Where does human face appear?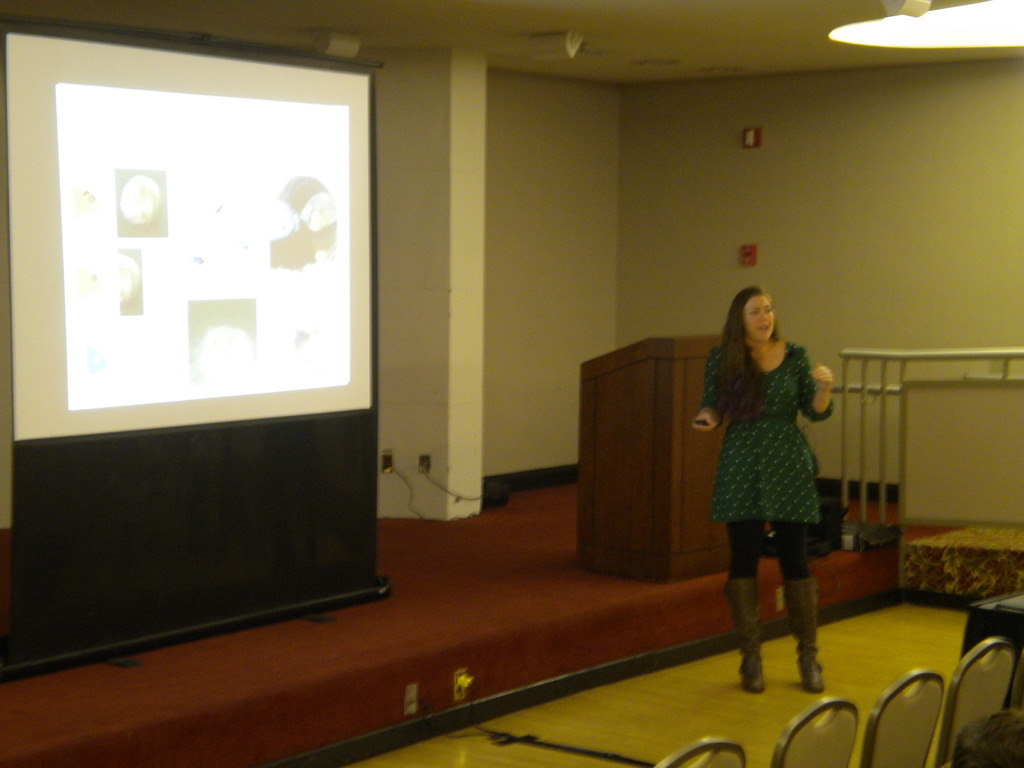
Appears at x1=738, y1=291, x2=775, y2=340.
